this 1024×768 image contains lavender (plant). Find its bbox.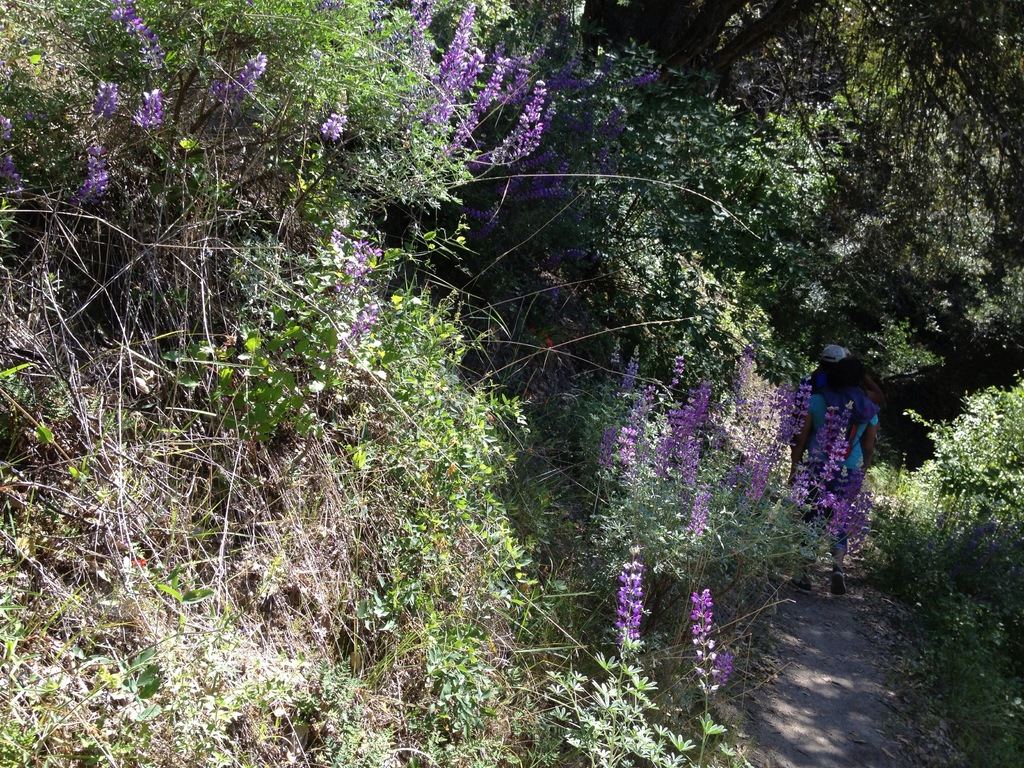
77 156 115 218.
